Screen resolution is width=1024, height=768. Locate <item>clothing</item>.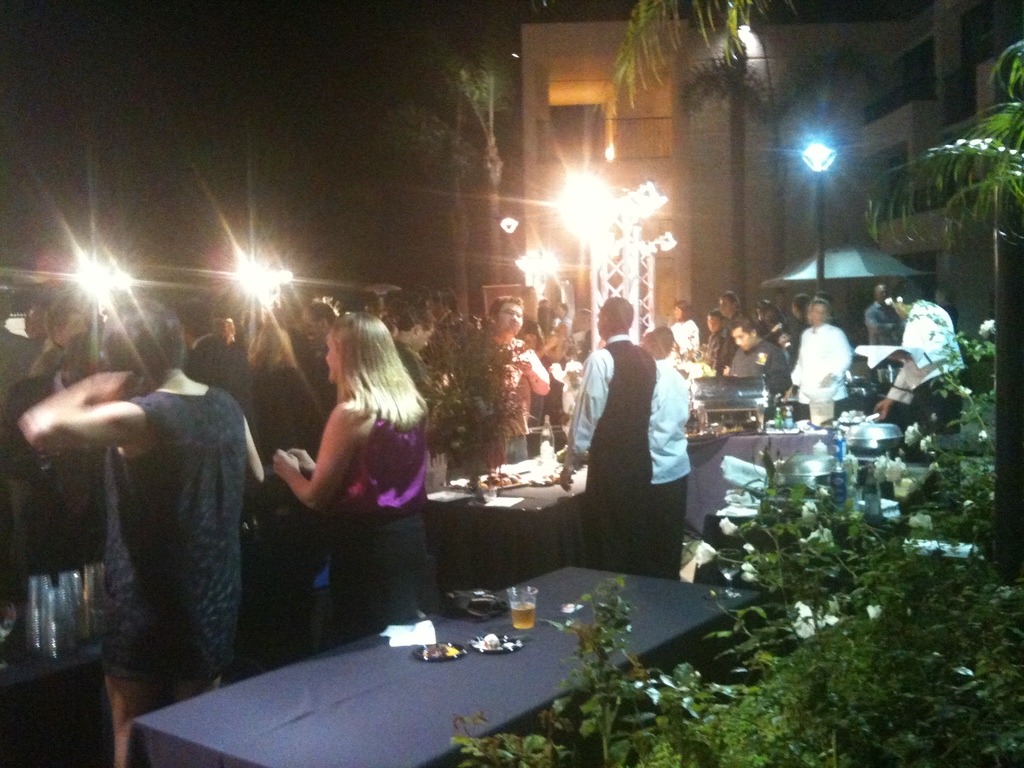
bbox=(307, 339, 337, 396).
